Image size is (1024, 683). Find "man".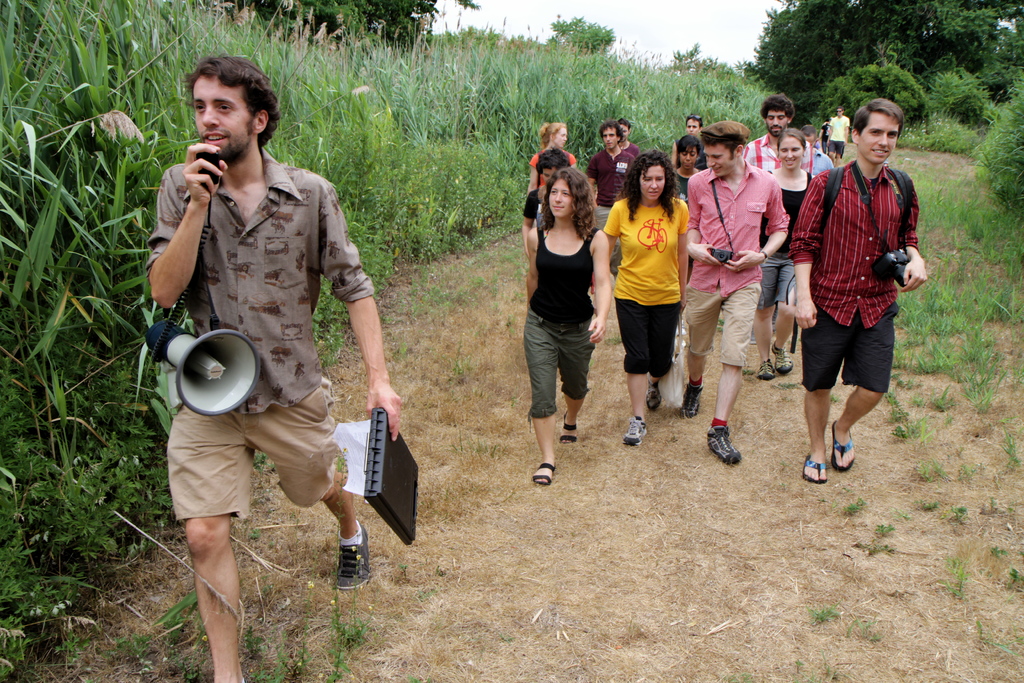
586 121 638 271.
